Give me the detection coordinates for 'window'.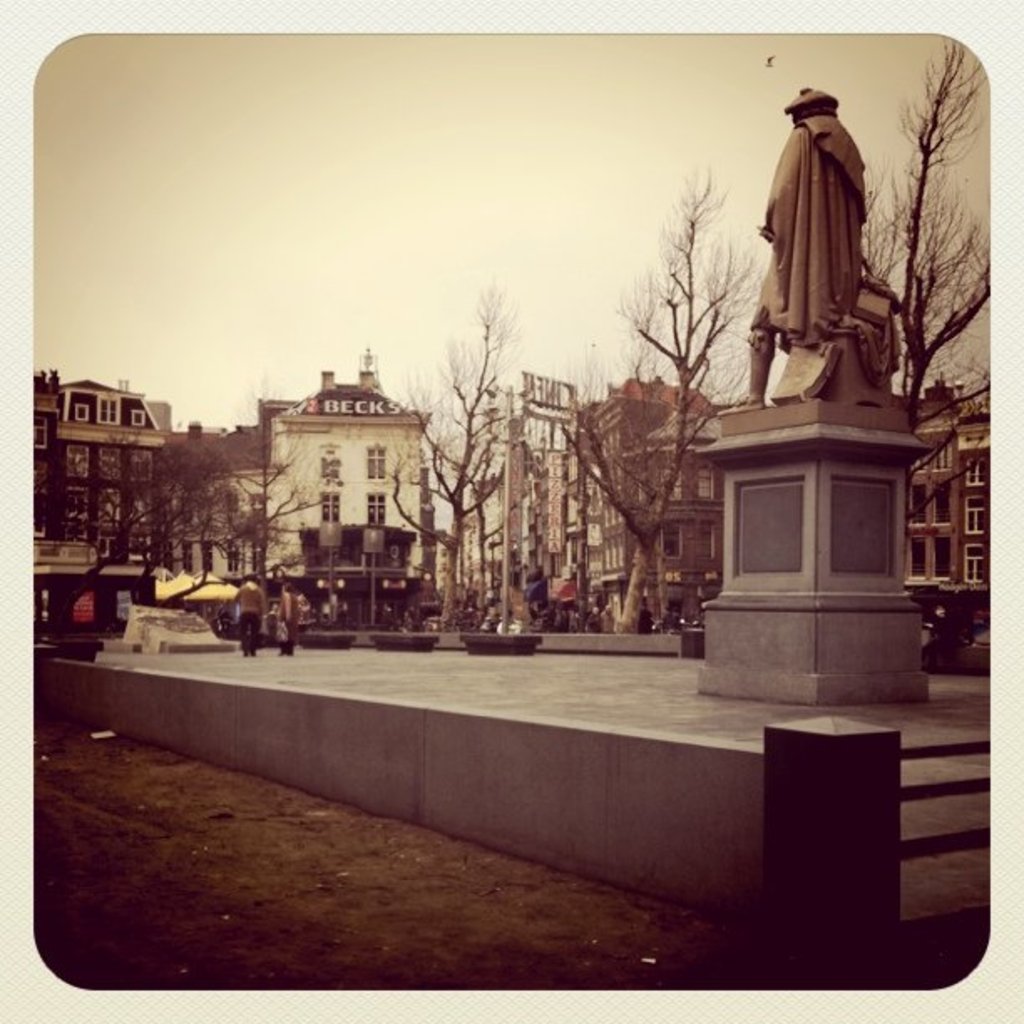
region(696, 467, 711, 497).
